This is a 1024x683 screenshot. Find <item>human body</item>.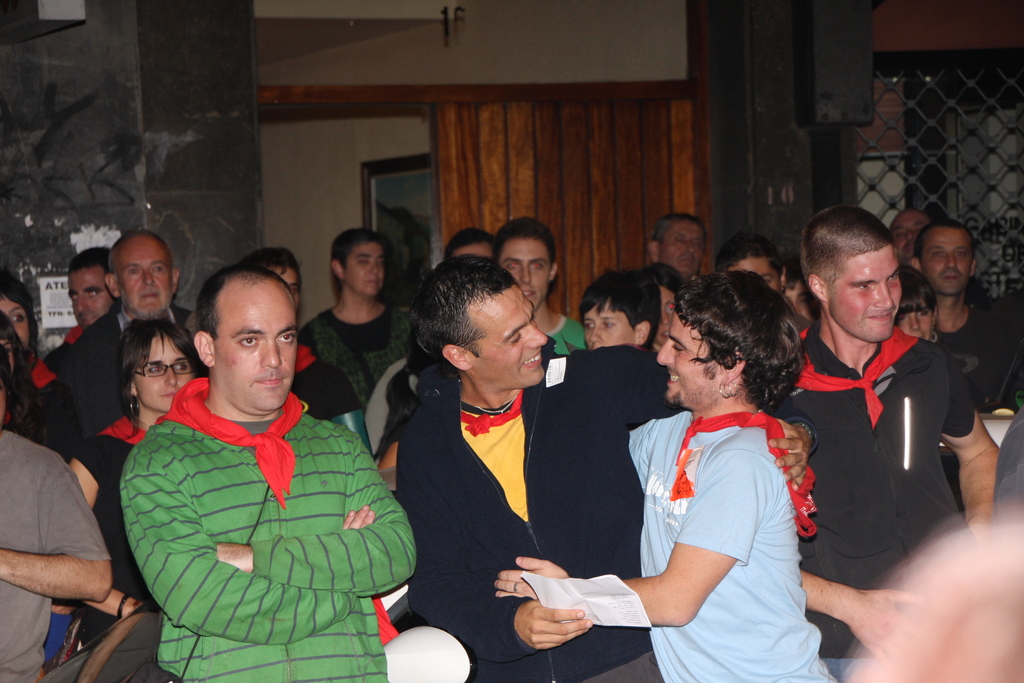
Bounding box: (x1=550, y1=310, x2=590, y2=357).
